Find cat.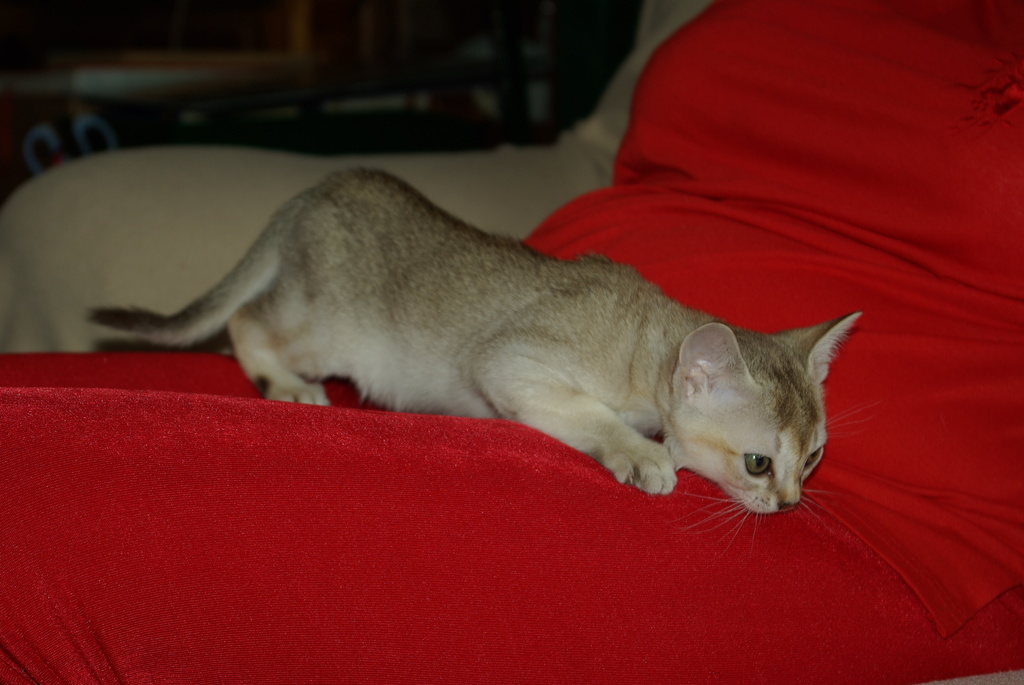
region(83, 166, 867, 531).
